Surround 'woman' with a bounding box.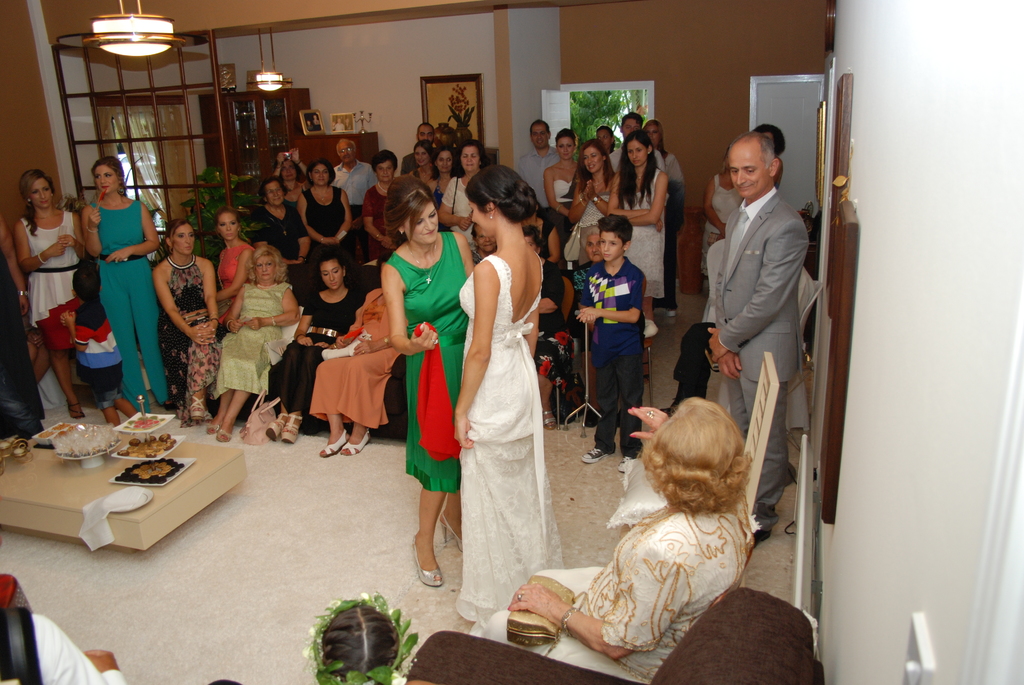
box(0, 209, 46, 445).
